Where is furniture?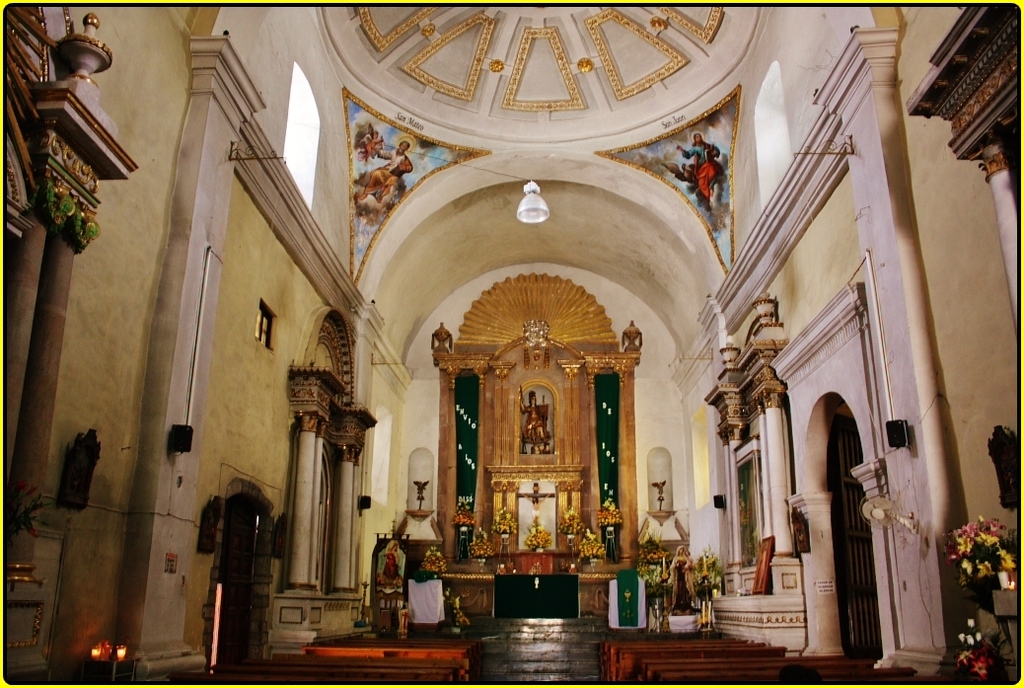
bbox(491, 573, 580, 622).
